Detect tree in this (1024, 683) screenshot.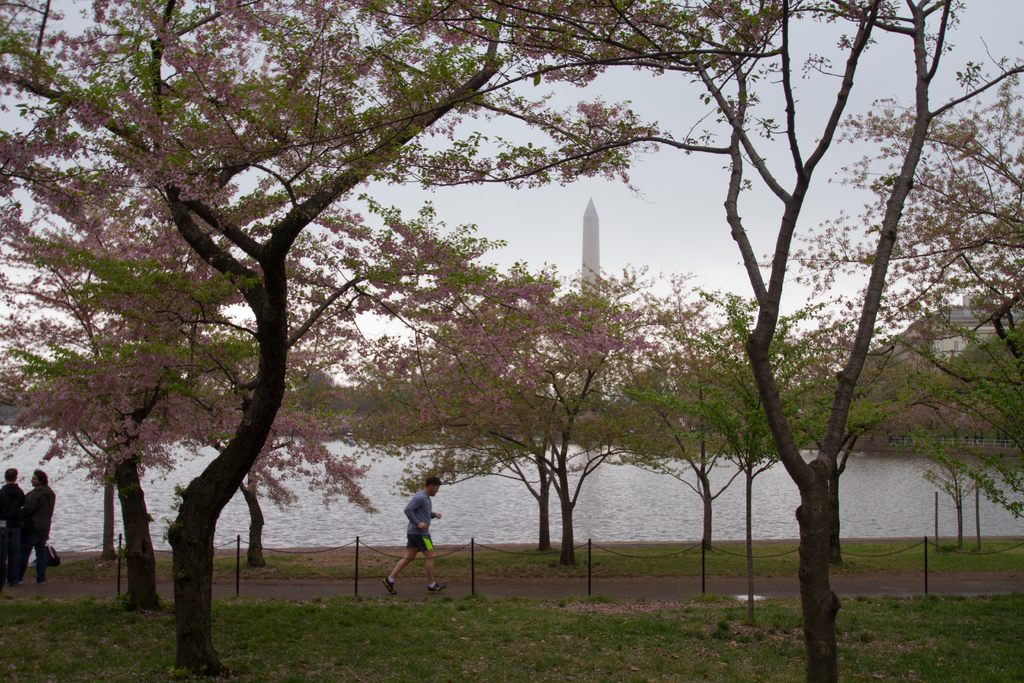
Detection: detection(870, 315, 1023, 541).
